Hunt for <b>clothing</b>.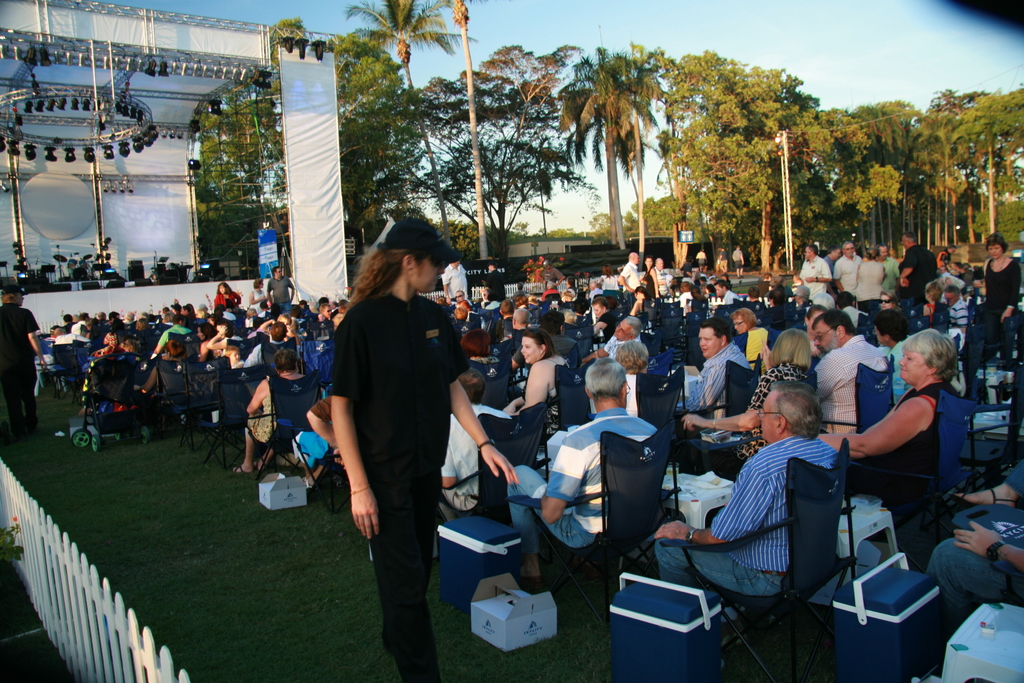
Hunted down at pyautogui.locateOnScreen(622, 371, 643, 420).
